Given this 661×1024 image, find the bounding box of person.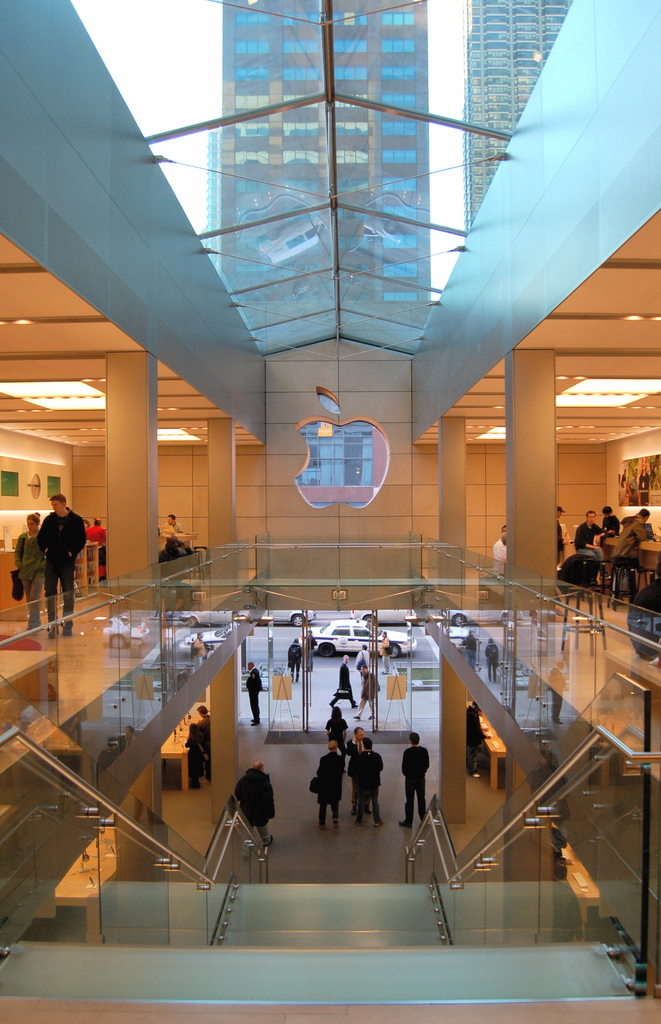
<box>479,632,500,681</box>.
